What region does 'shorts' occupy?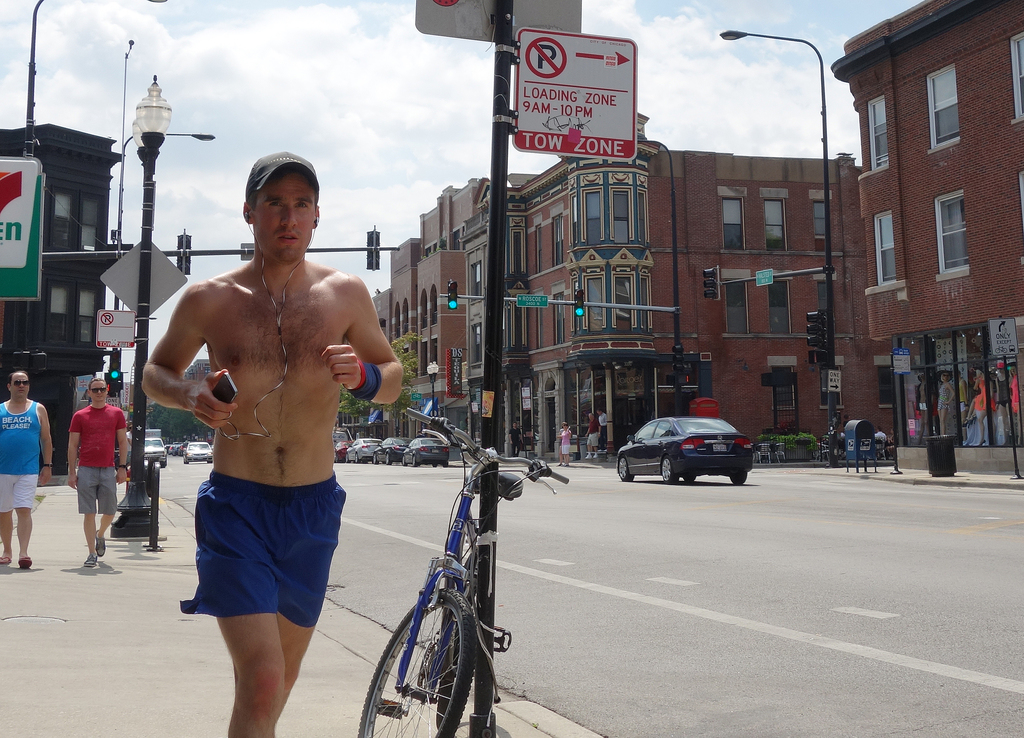
[560, 442, 572, 455].
